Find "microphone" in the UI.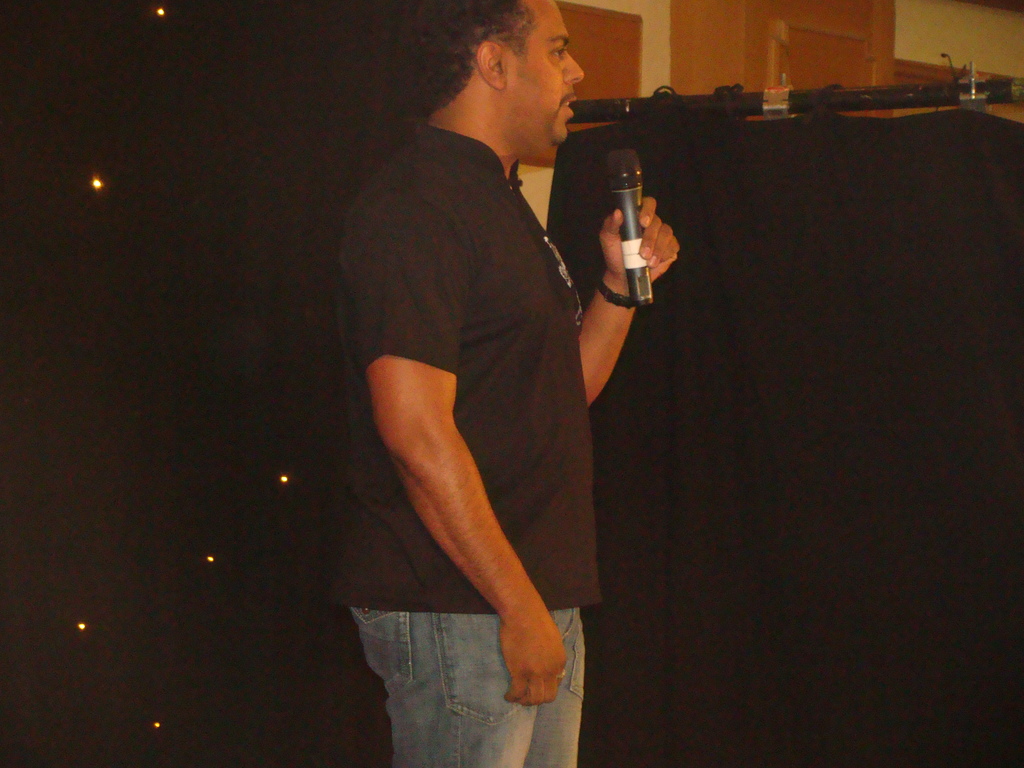
UI element at select_region(561, 164, 694, 294).
